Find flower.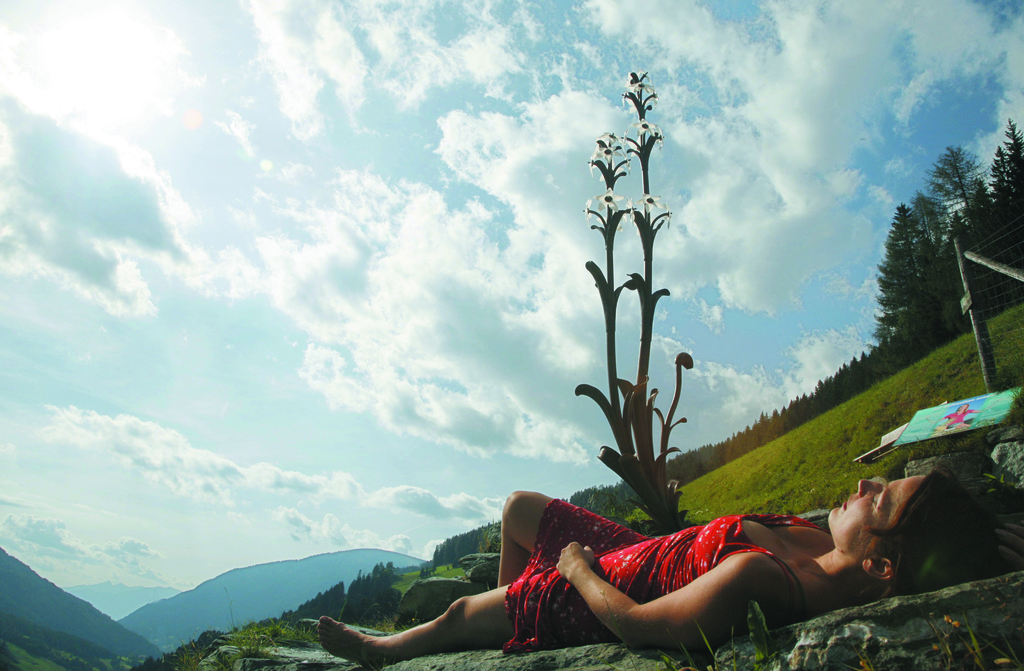
BBox(622, 66, 641, 92).
